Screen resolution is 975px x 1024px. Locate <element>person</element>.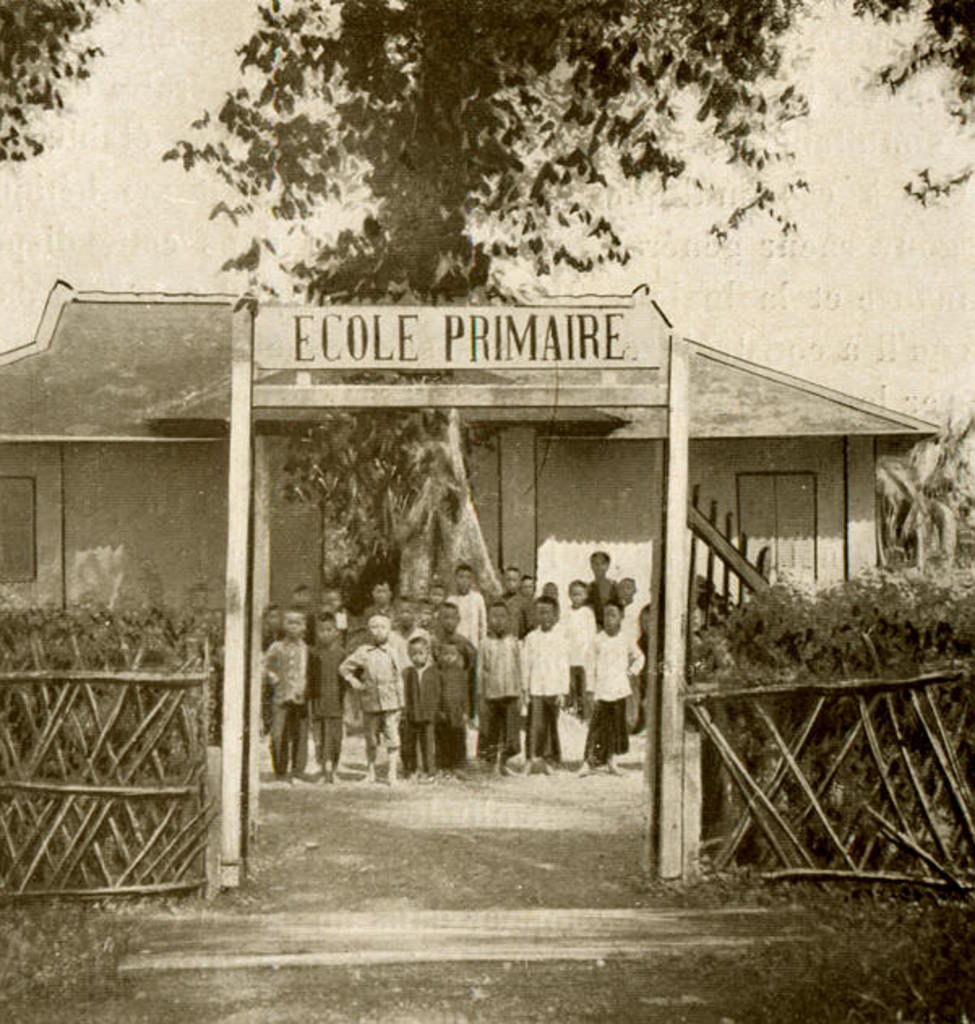
{"left": 530, "top": 592, "right": 581, "bottom": 776}.
